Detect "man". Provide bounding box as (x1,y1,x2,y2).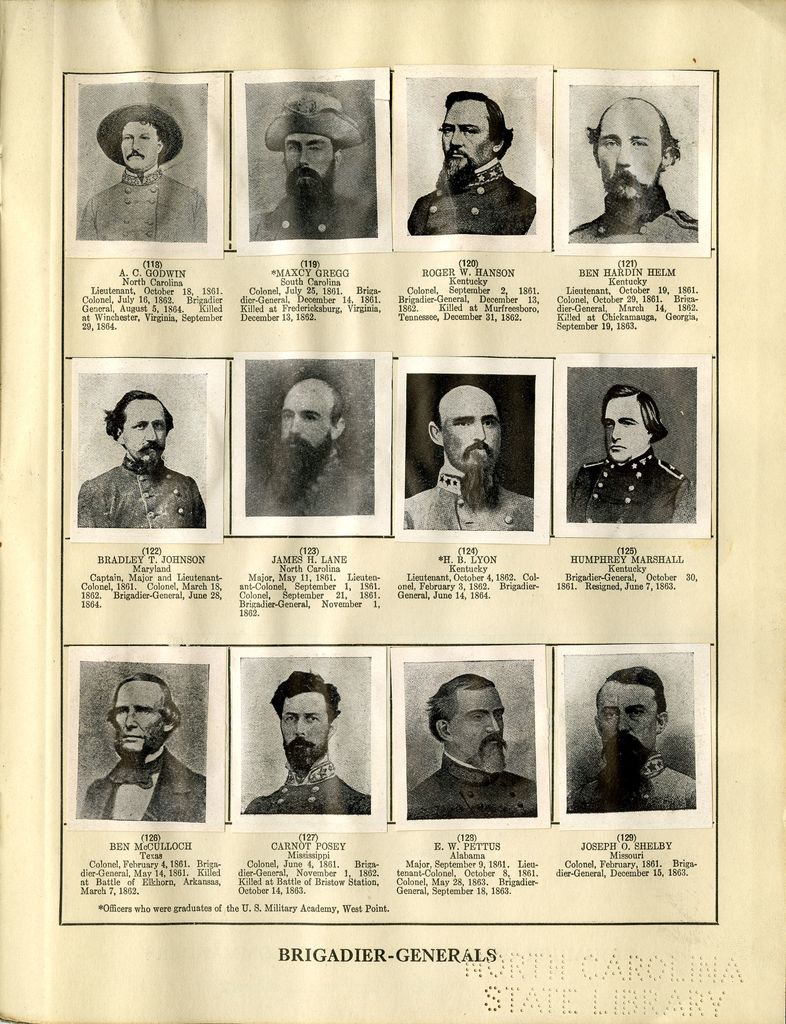
(568,669,694,811).
